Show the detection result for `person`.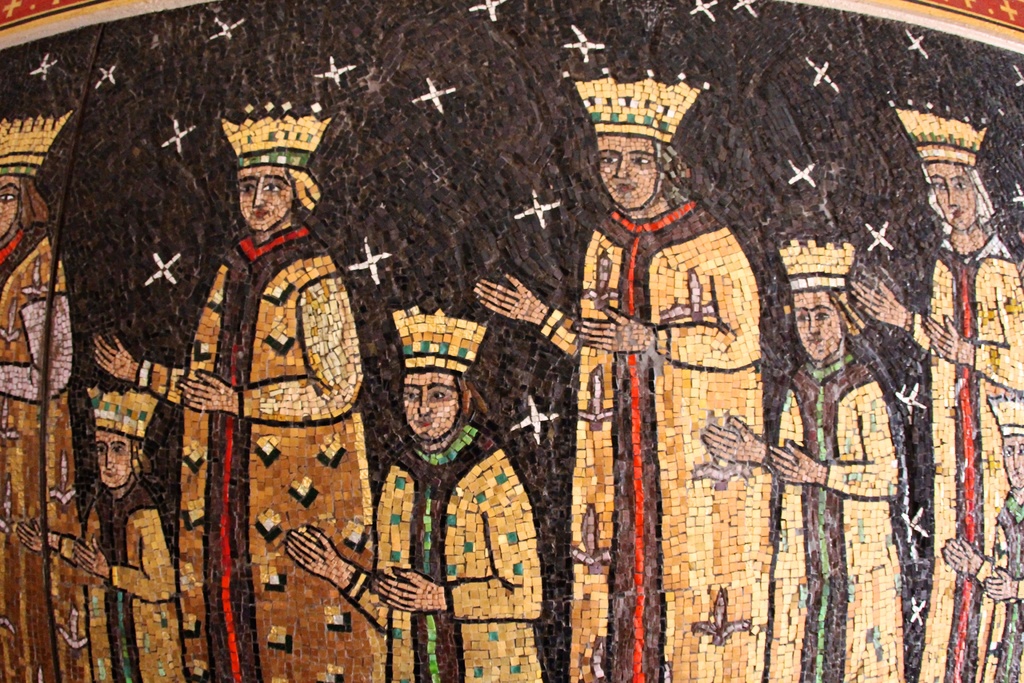
15:381:183:682.
